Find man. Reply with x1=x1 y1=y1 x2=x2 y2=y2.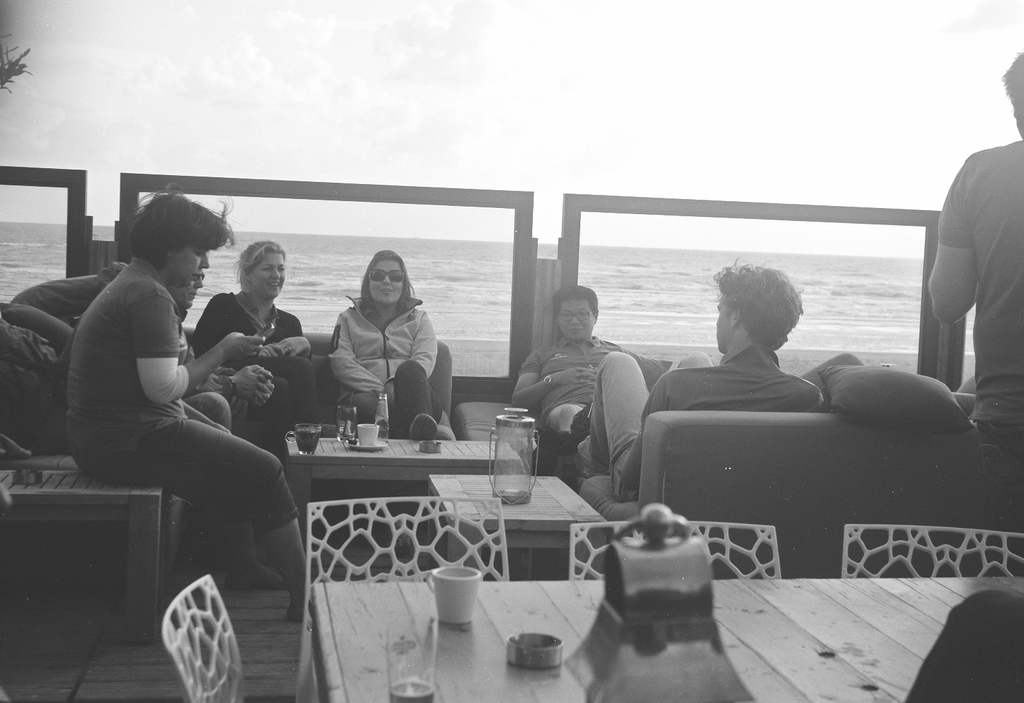
x1=527 y1=292 x2=668 y2=500.
